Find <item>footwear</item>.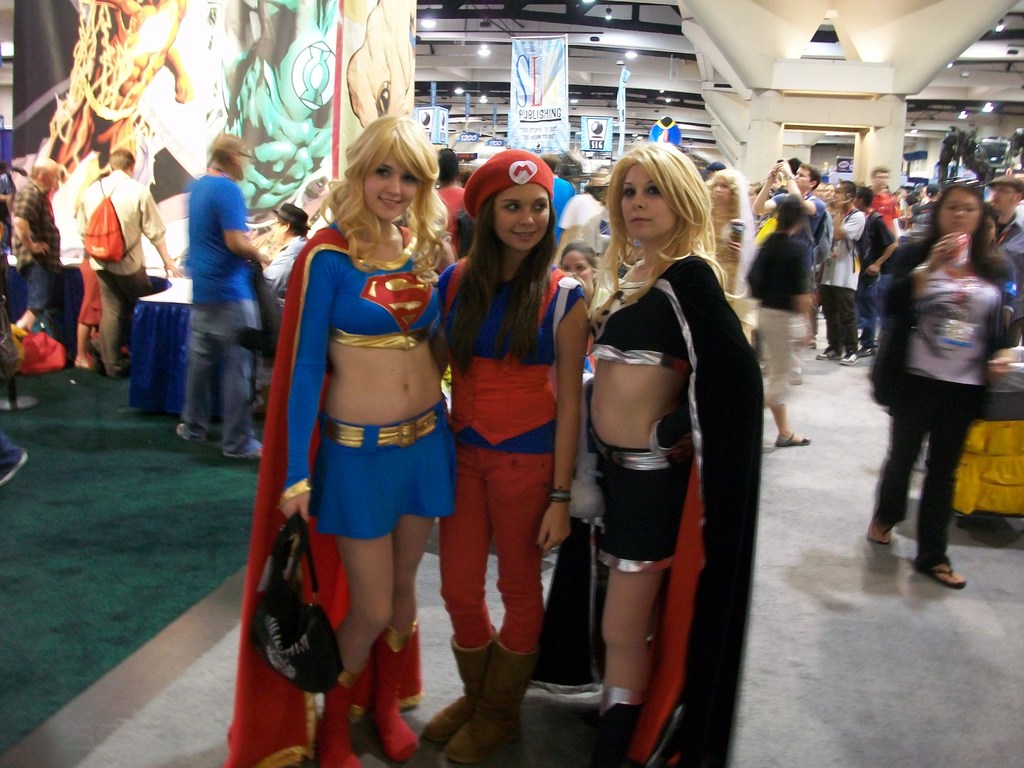
crop(429, 632, 492, 749).
